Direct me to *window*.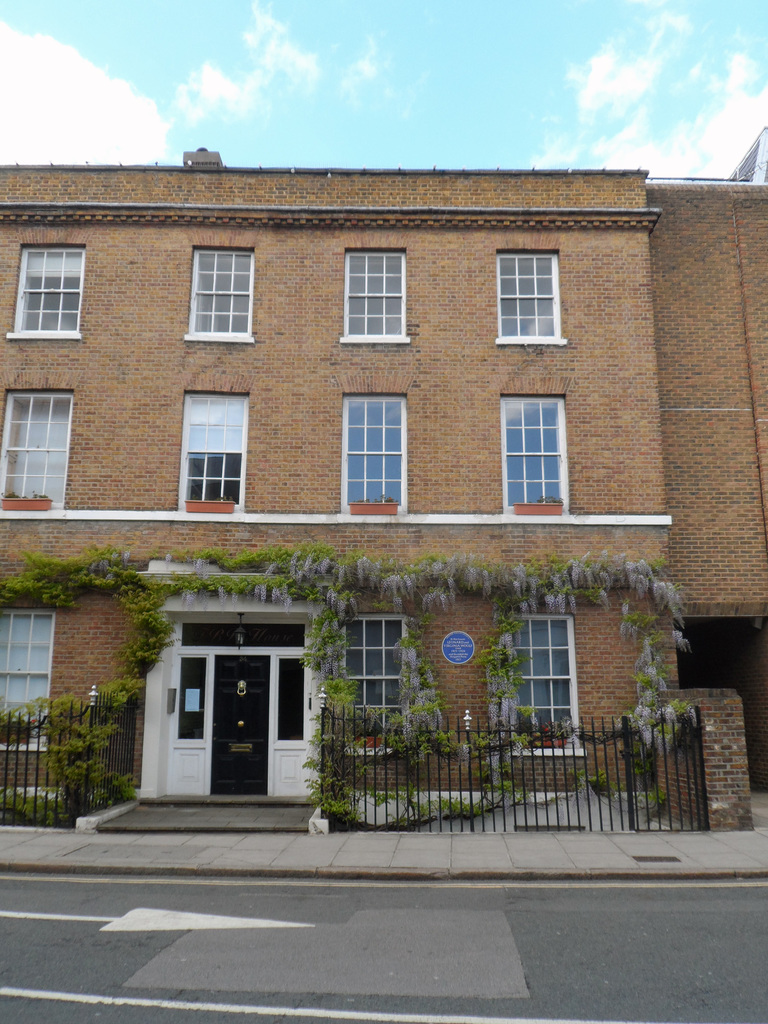
Direction: [x1=0, y1=599, x2=47, y2=751].
